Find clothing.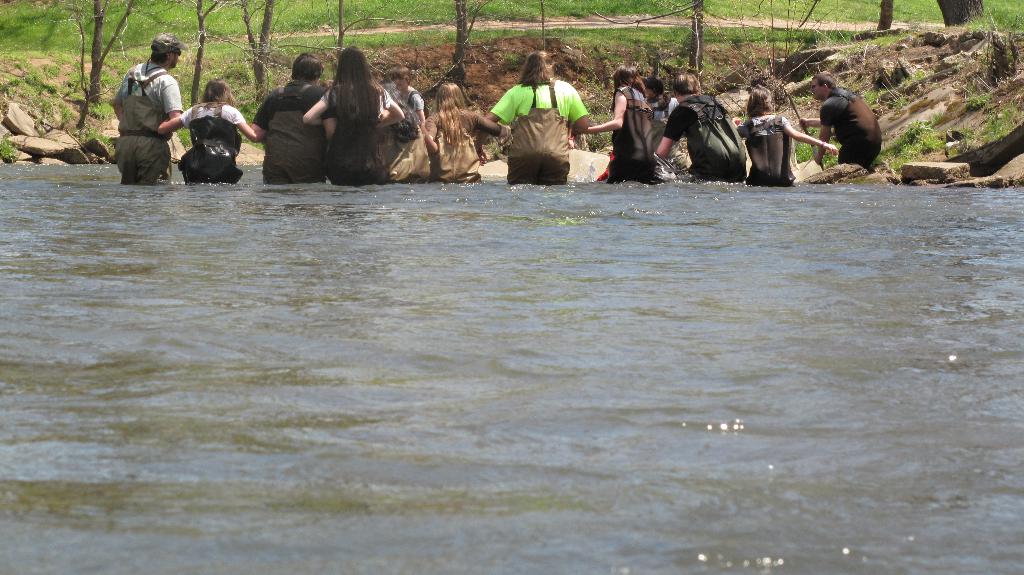
[left=495, top=83, right=585, bottom=181].
